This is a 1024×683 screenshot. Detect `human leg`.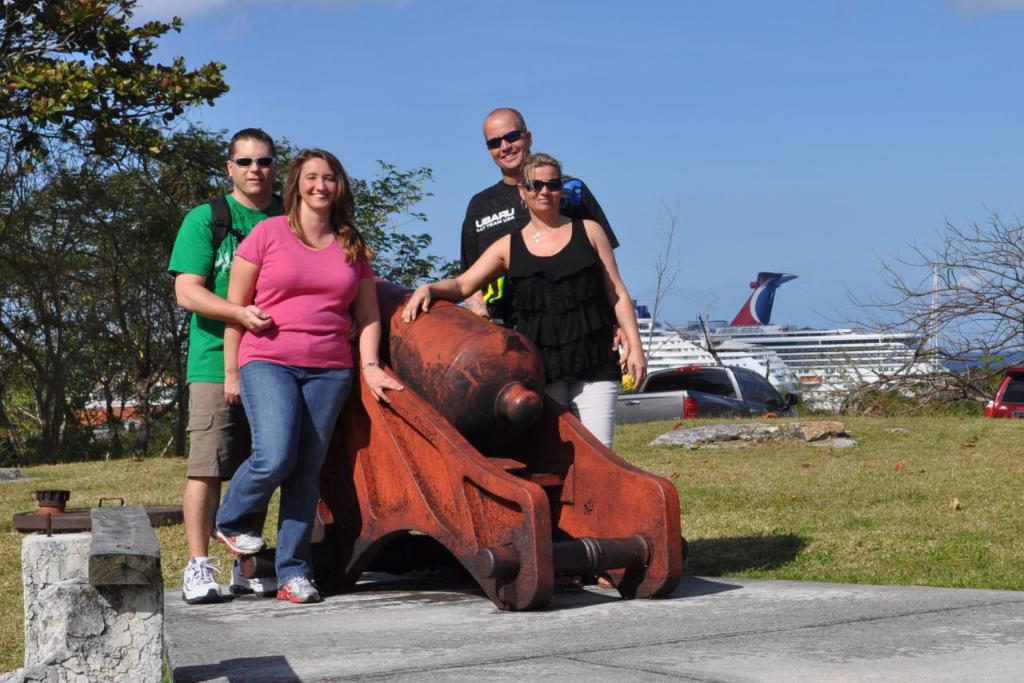
locate(212, 357, 302, 557).
